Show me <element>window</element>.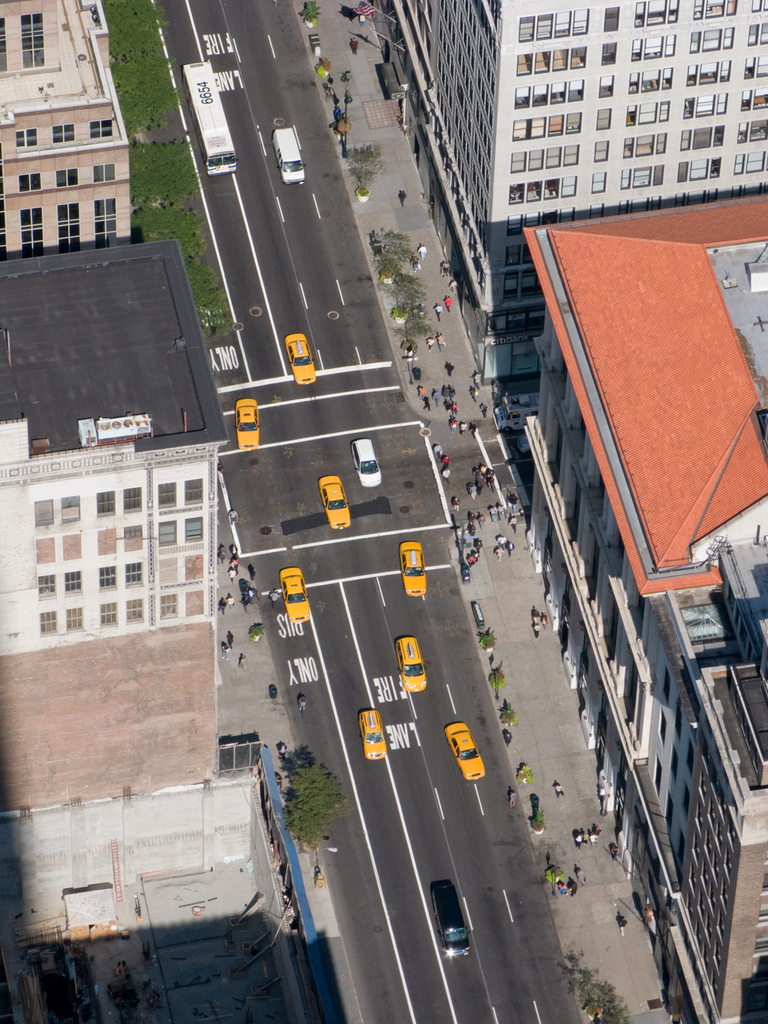
<element>window</element> is here: <box>603,5,617,28</box>.
